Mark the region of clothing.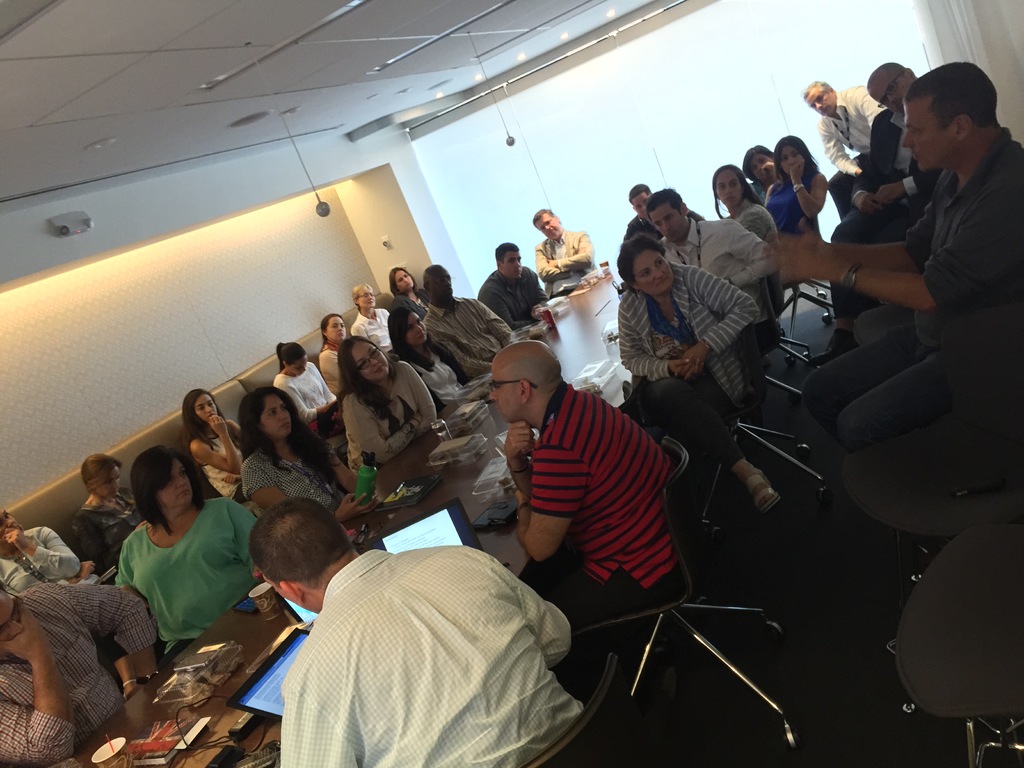
Region: (x1=319, y1=347, x2=348, y2=401).
